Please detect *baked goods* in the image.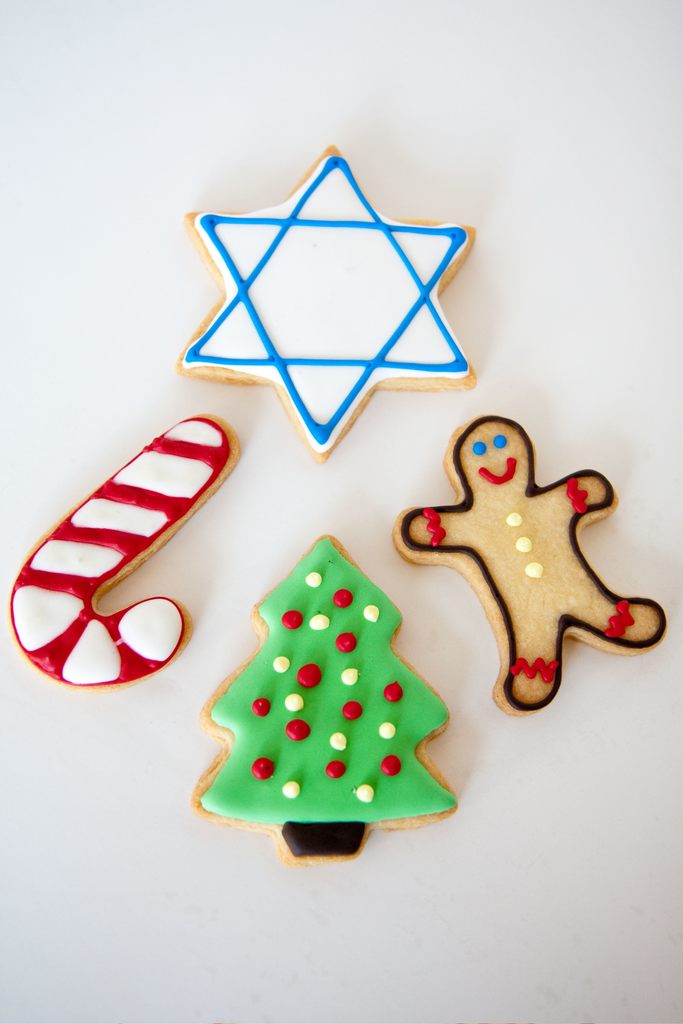
detection(176, 147, 481, 461).
